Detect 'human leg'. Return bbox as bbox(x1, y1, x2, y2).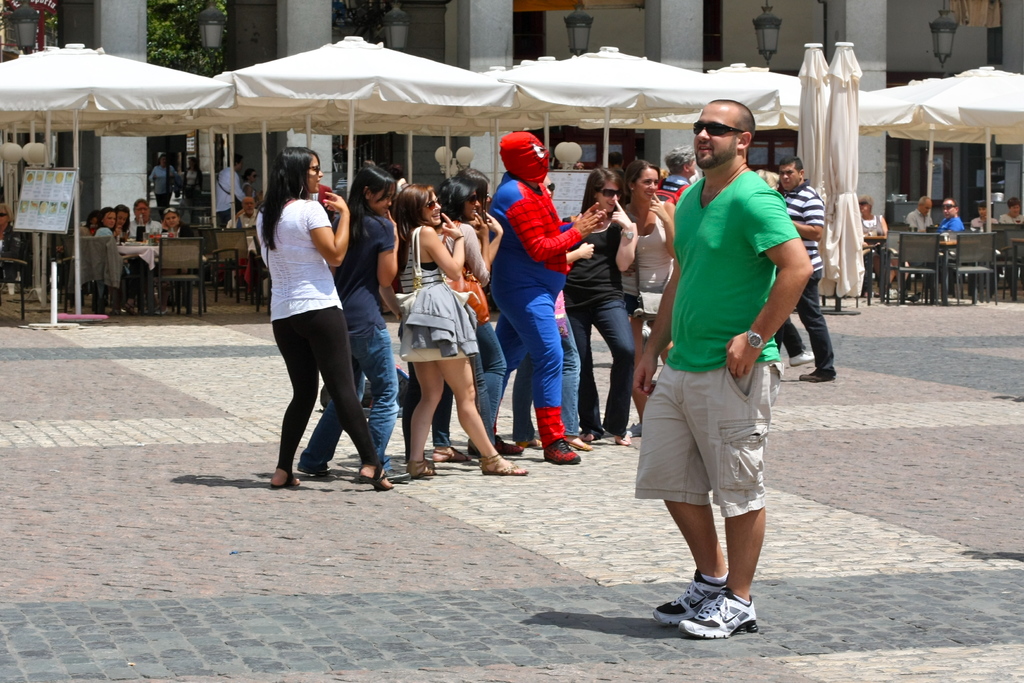
bbox(490, 276, 578, 463).
